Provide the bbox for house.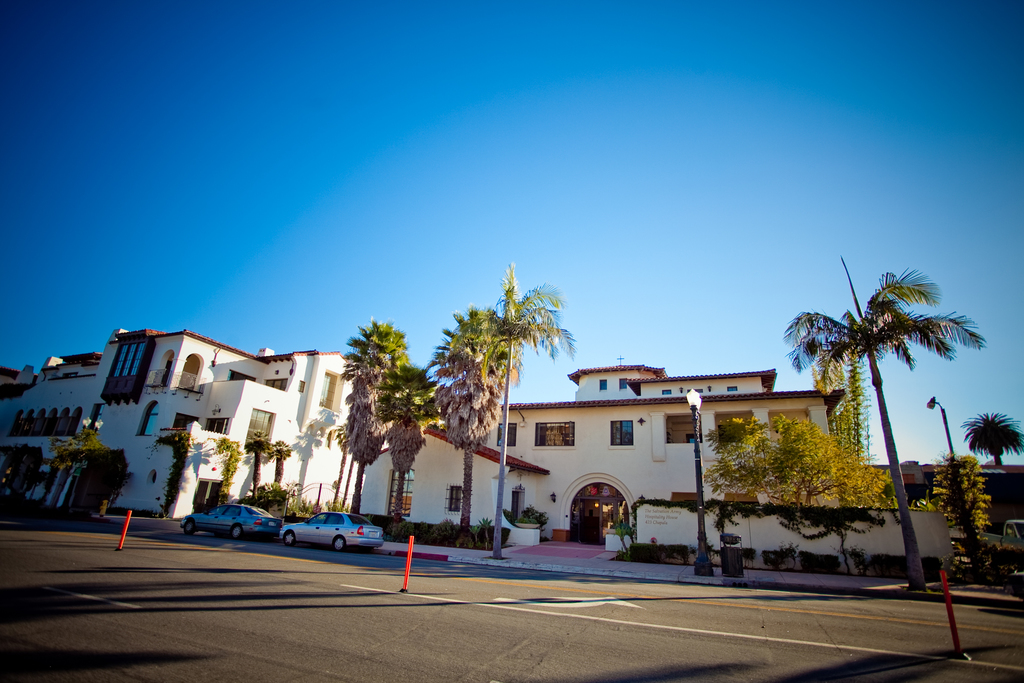
Rect(355, 356, 845, 577).
